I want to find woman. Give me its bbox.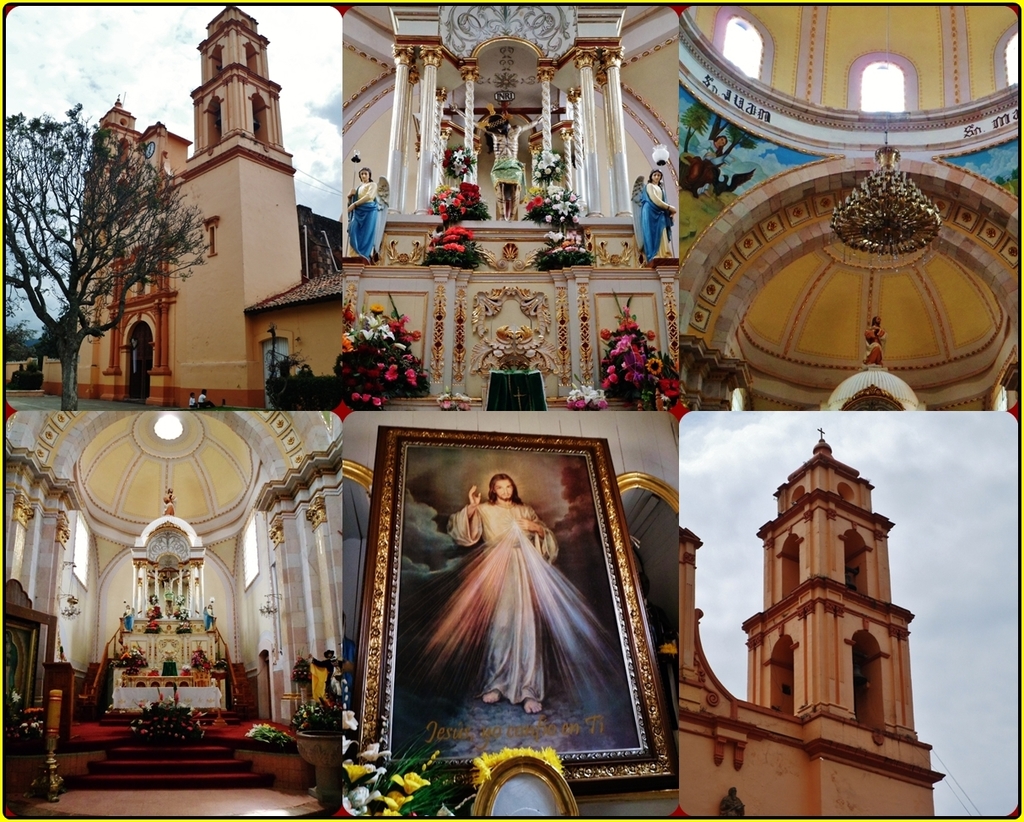
204, 603, 215, 630.
